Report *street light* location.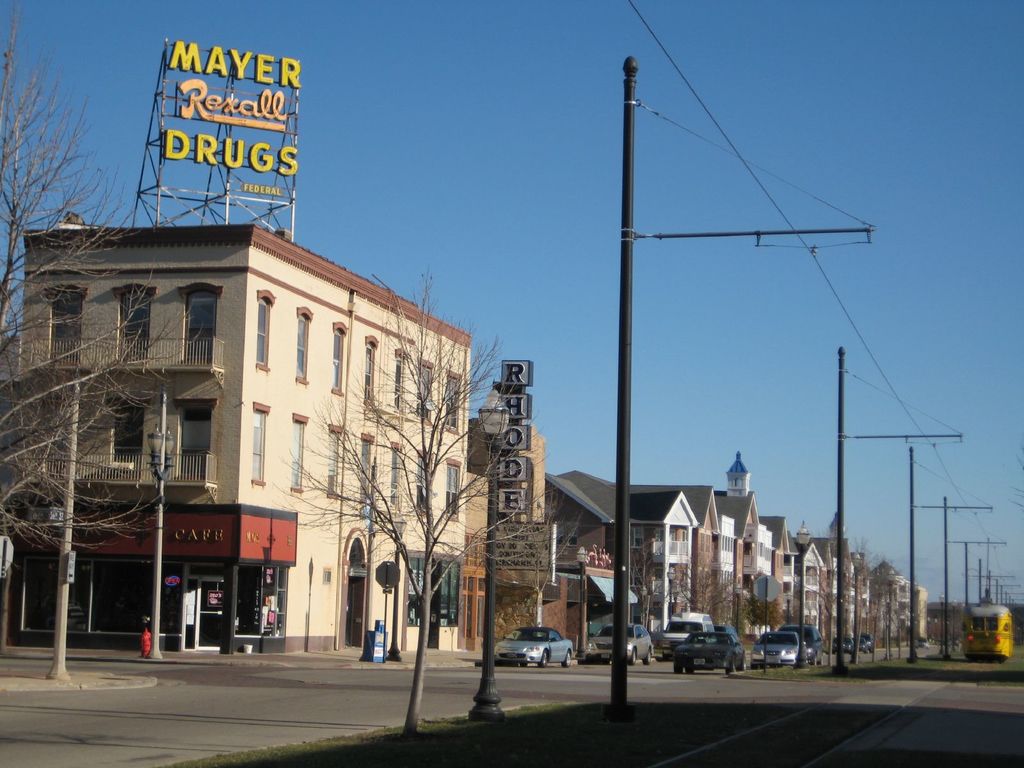
Report: locate(573, 543, 595, 664).
